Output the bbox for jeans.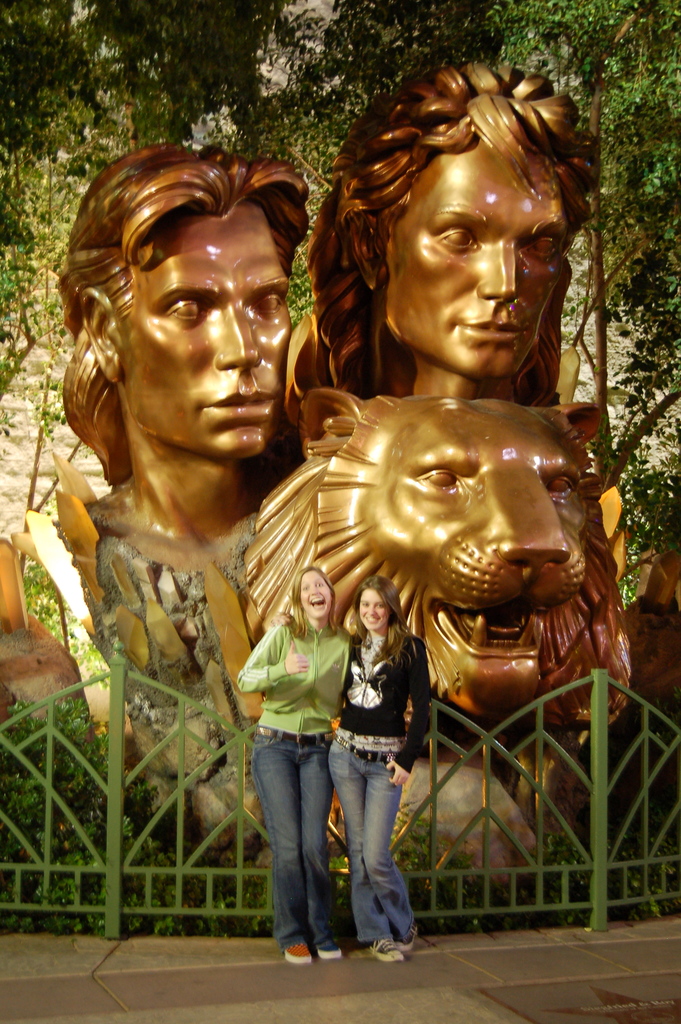
{"x1": 338, "y1": 739, "x2": 413, "y2": 945}.
